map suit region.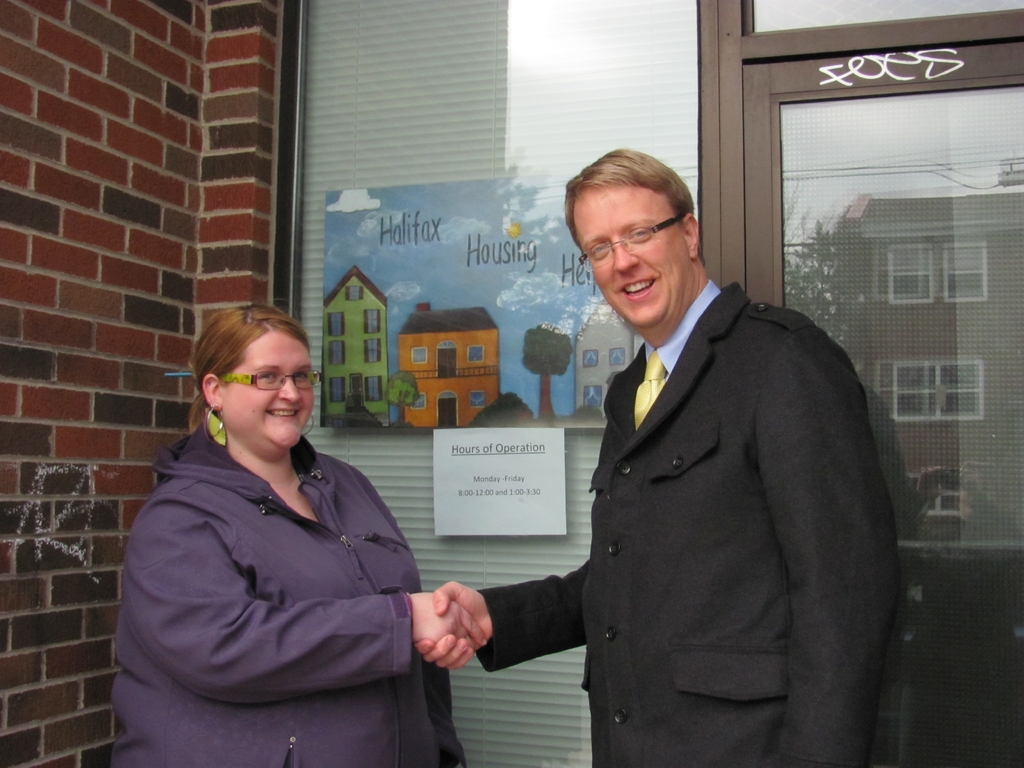
Mapped to detection(465, 177, 897, 754).
